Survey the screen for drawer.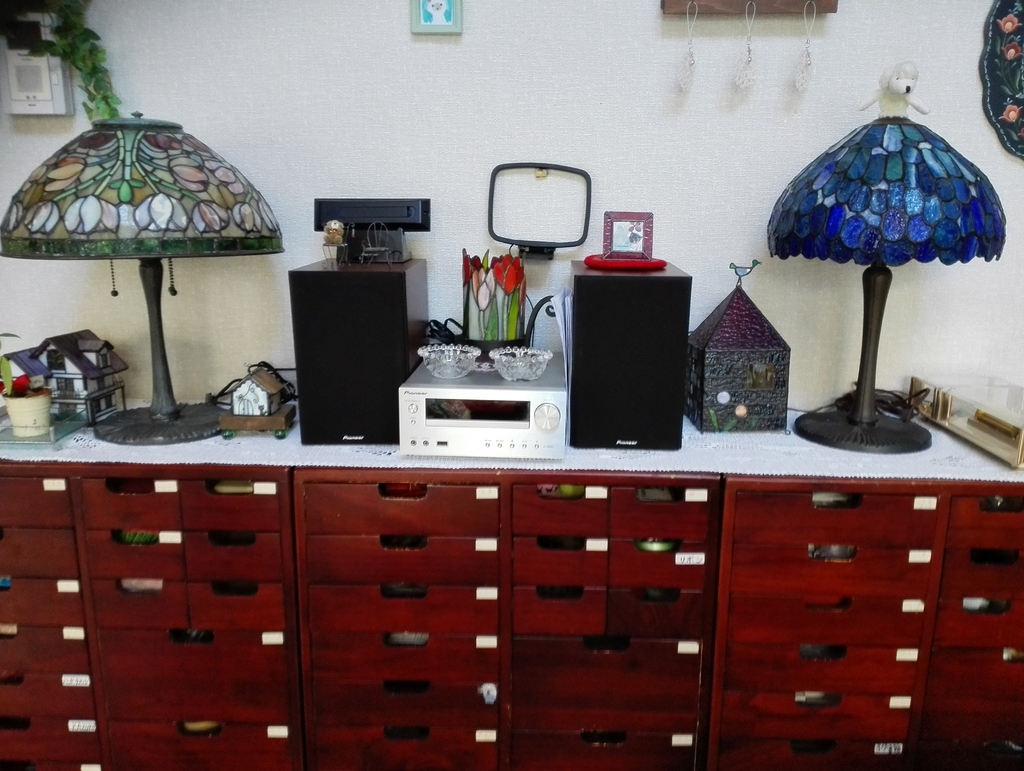
Survey found: l=0, t=621, r=86, b=672.
